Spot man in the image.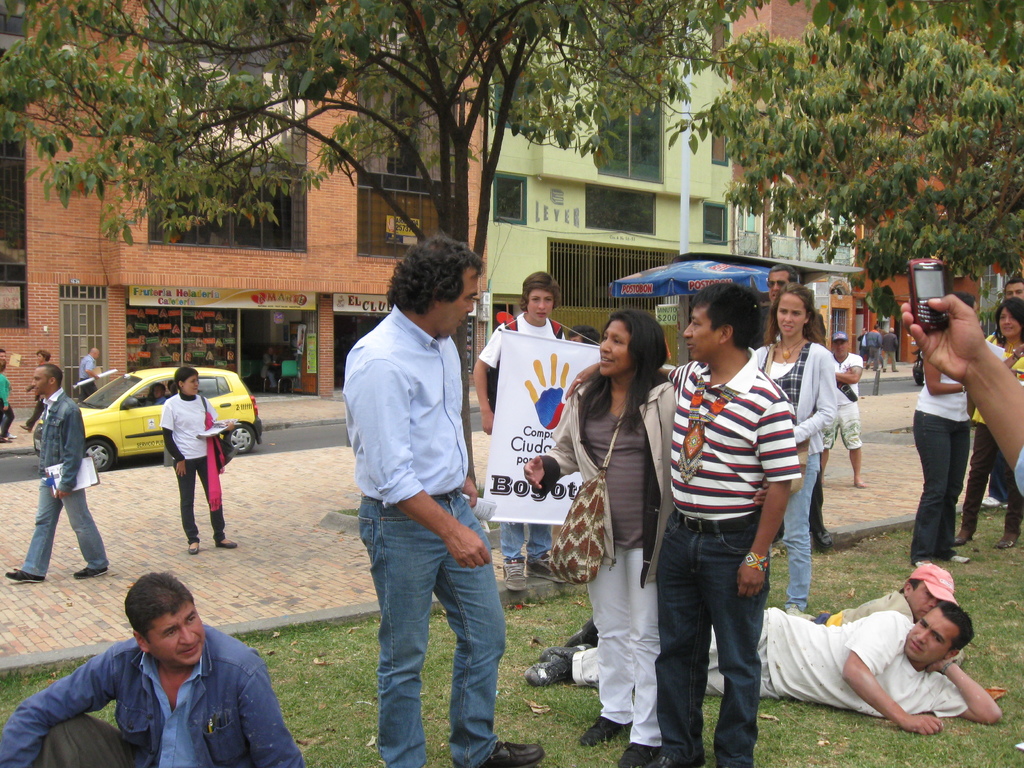
man found at locate(82, 342, 99, 401).
